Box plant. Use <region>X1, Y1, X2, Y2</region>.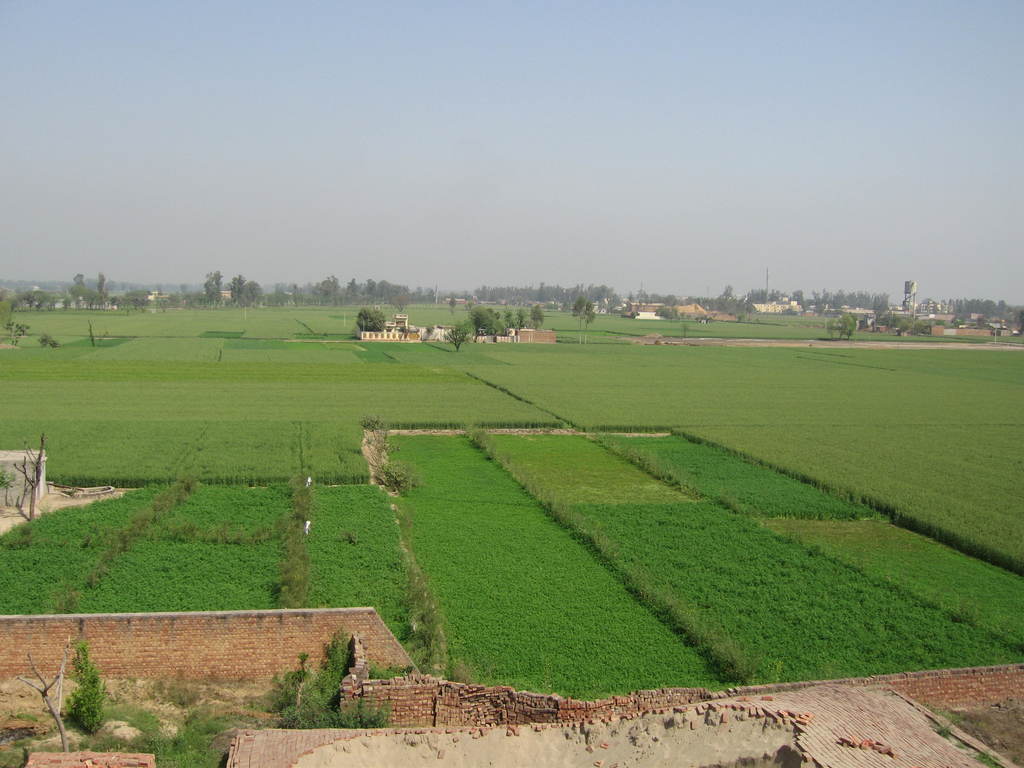
<region>936, 716, 953, 733</region>.
